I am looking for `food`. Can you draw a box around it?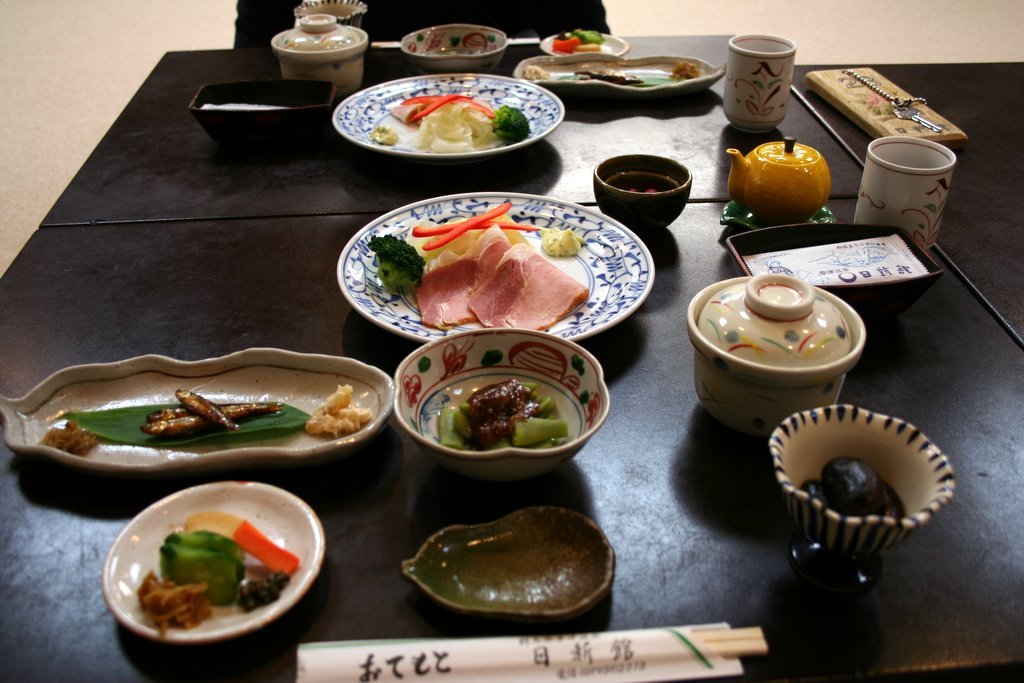
Sure, the bounding box is (x1=436, y1=377, x2=567, y2=454).
